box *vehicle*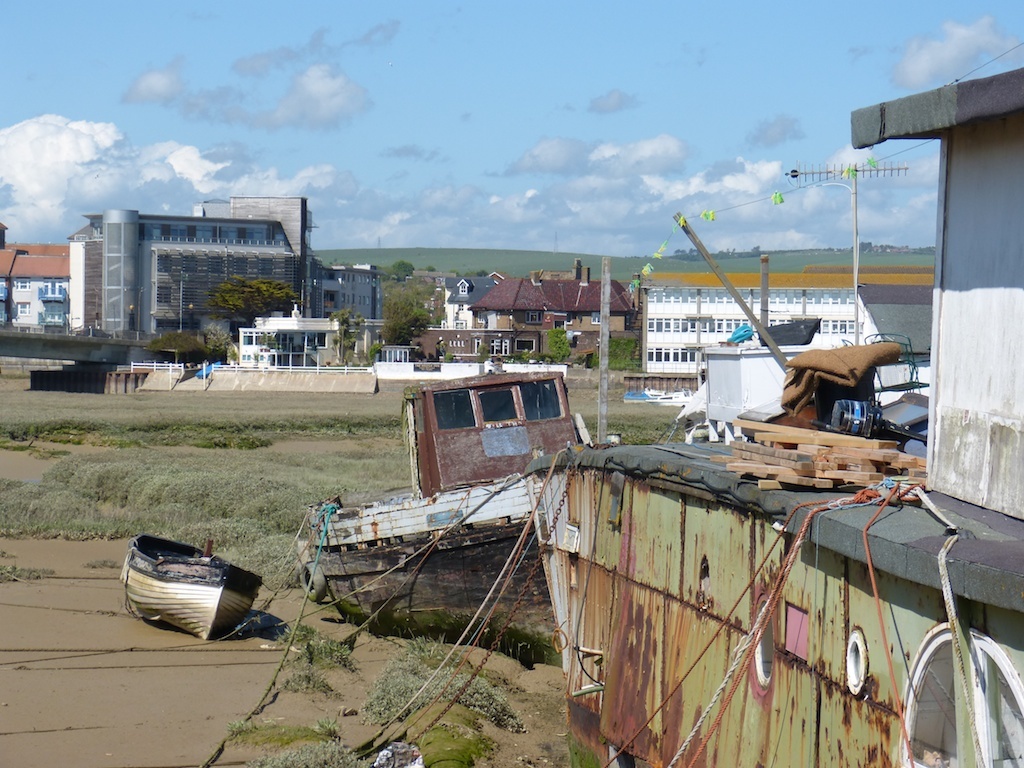
[x1=120, y1=533, x2=263, y2=642]
